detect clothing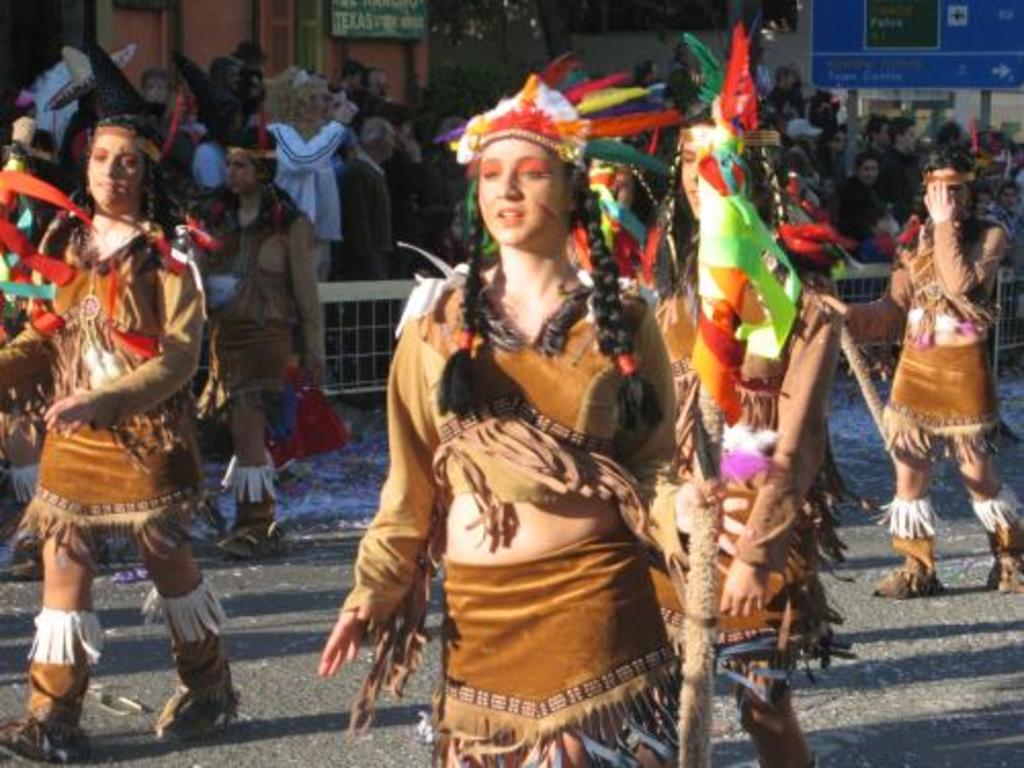
bbox(0, 219, 201, 573)
